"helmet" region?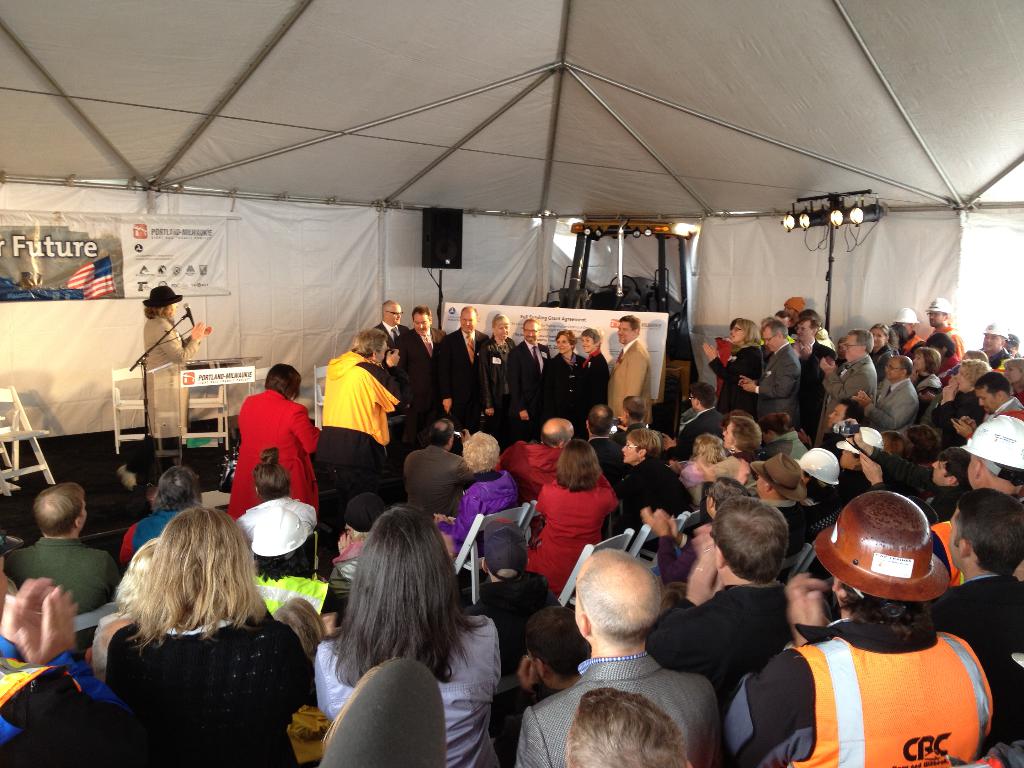
(left=924, top=294, right=956, bottom=314)
